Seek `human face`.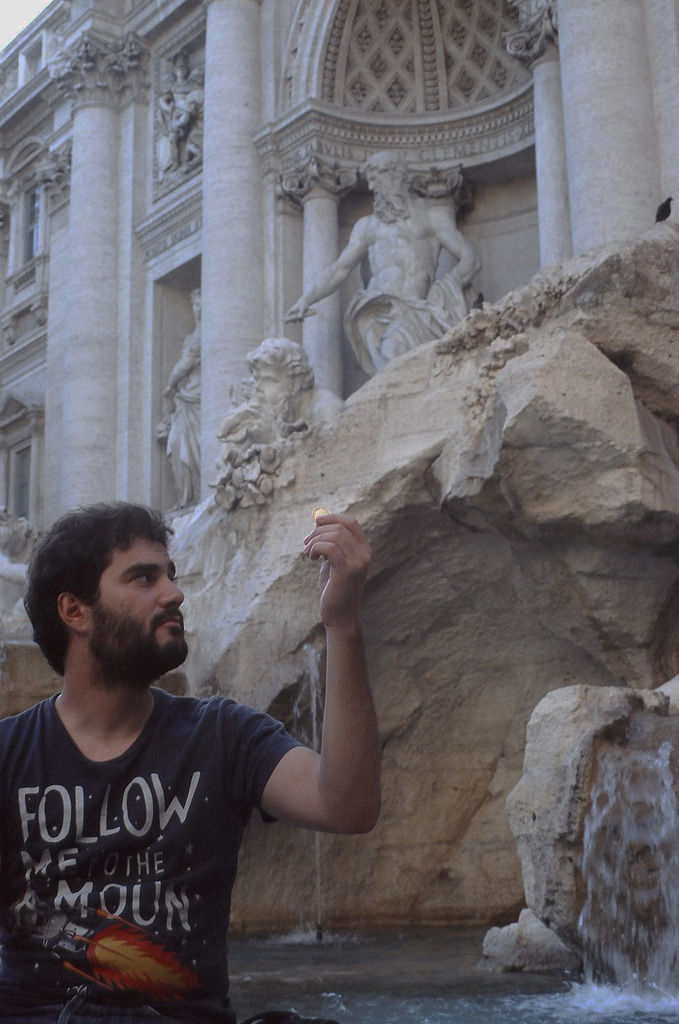
select_region(88, 531, 190, 665).
